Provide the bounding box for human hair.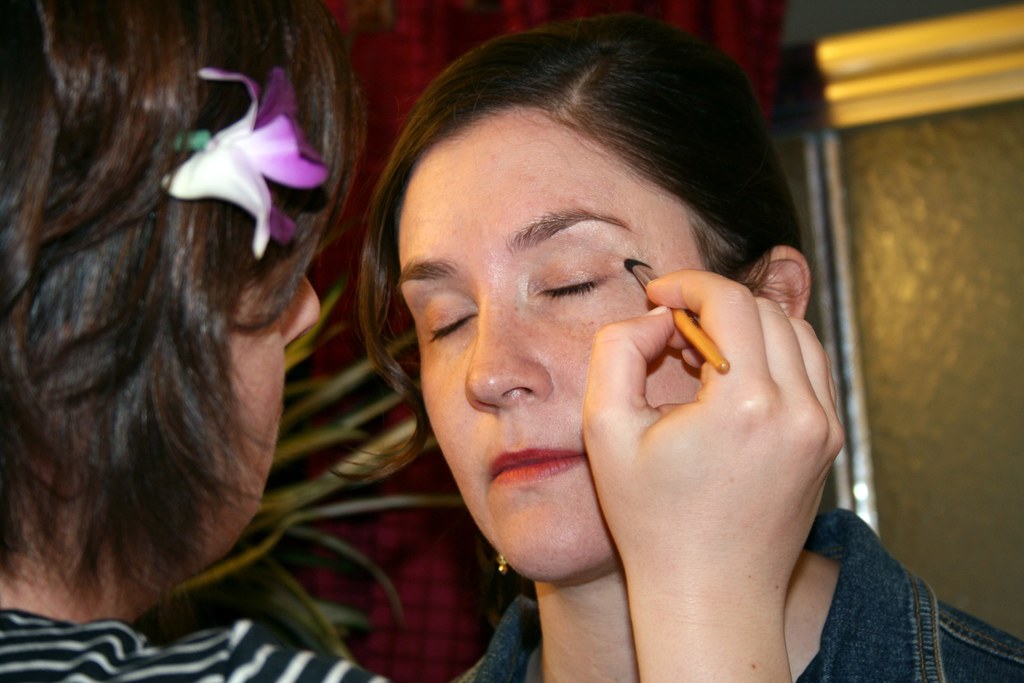
left=330, top=5, right=810, bottom=479.
